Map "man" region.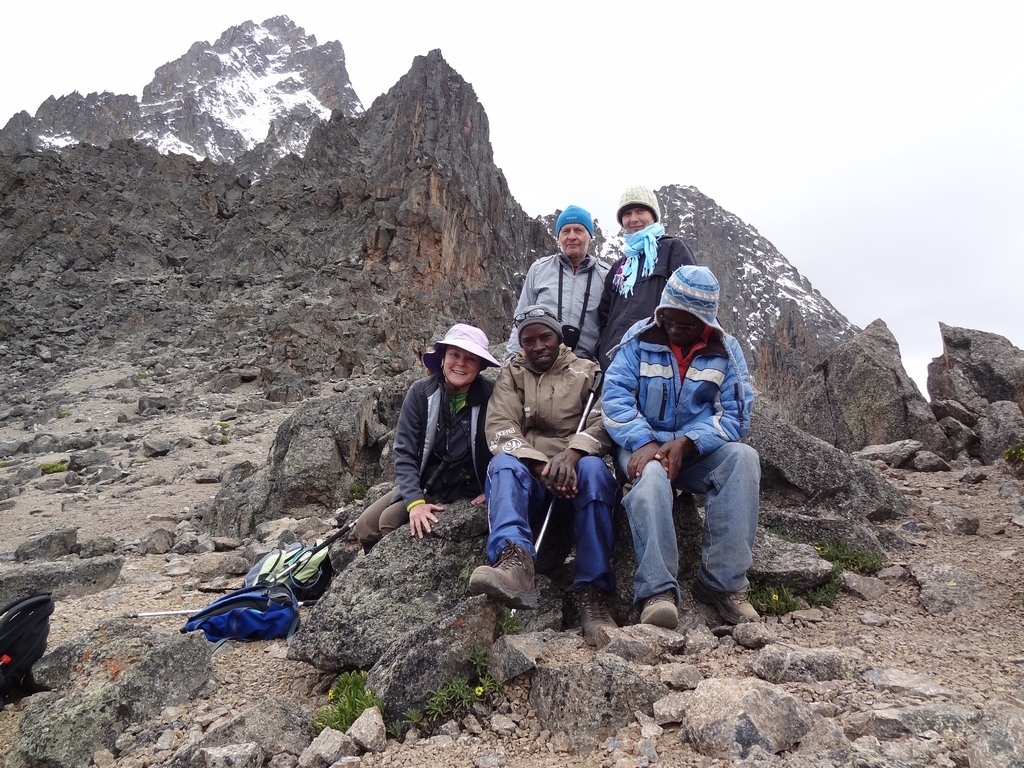
Mapped to locate(601, 258, 768, 636).
